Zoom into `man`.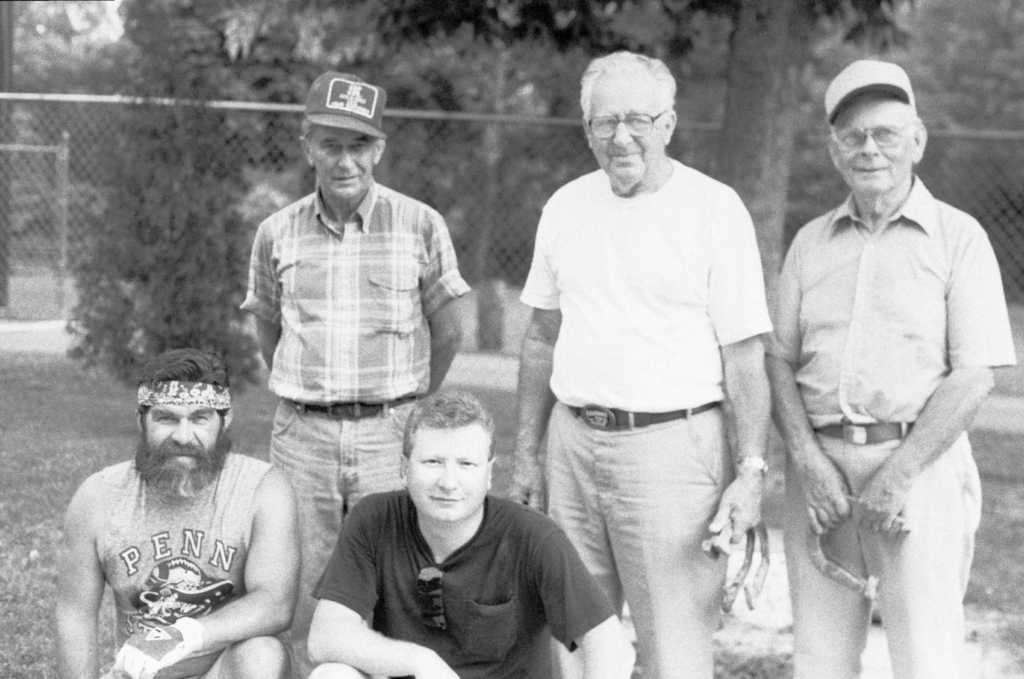
Zoom target: region(236, 67, 479, 644).
